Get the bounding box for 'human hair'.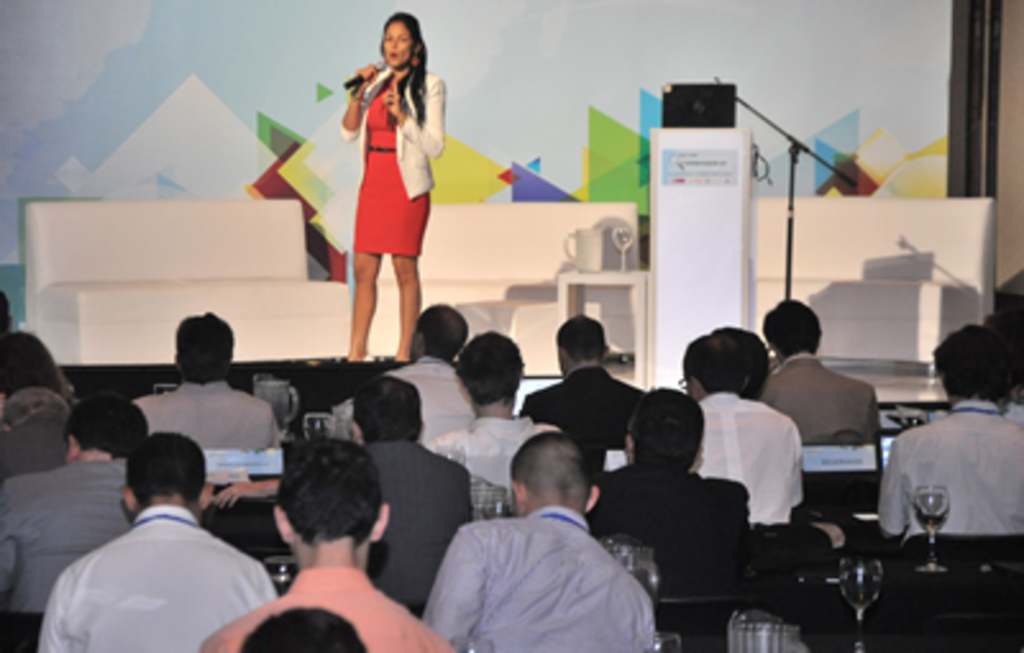
[left=709, top=323, right=771, bottom=399].
